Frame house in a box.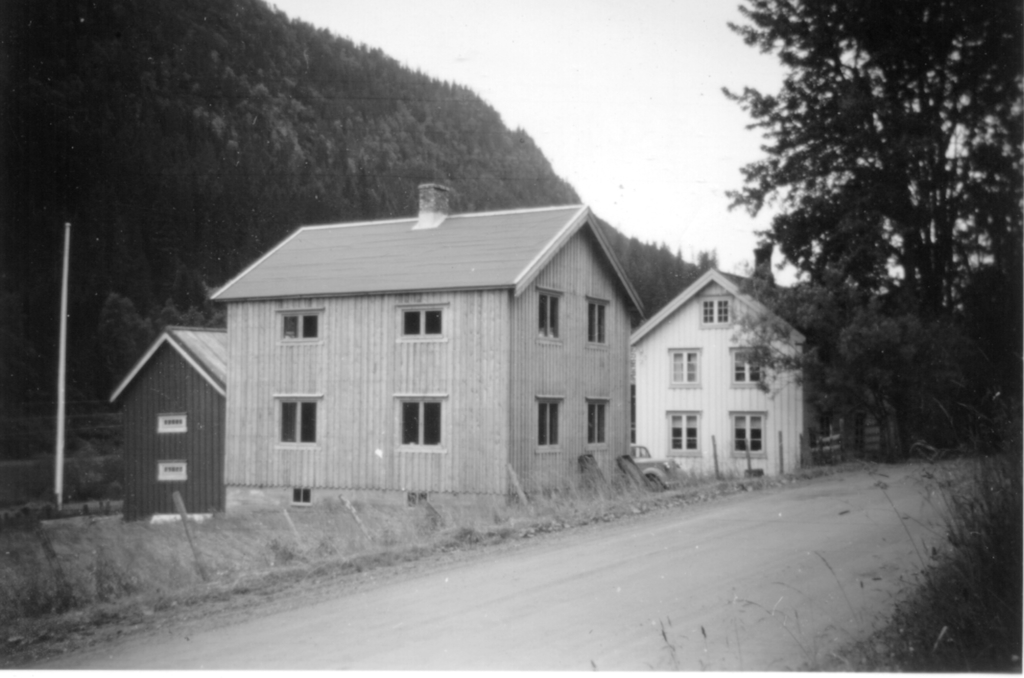
crop(207, 191, 686, 515).
